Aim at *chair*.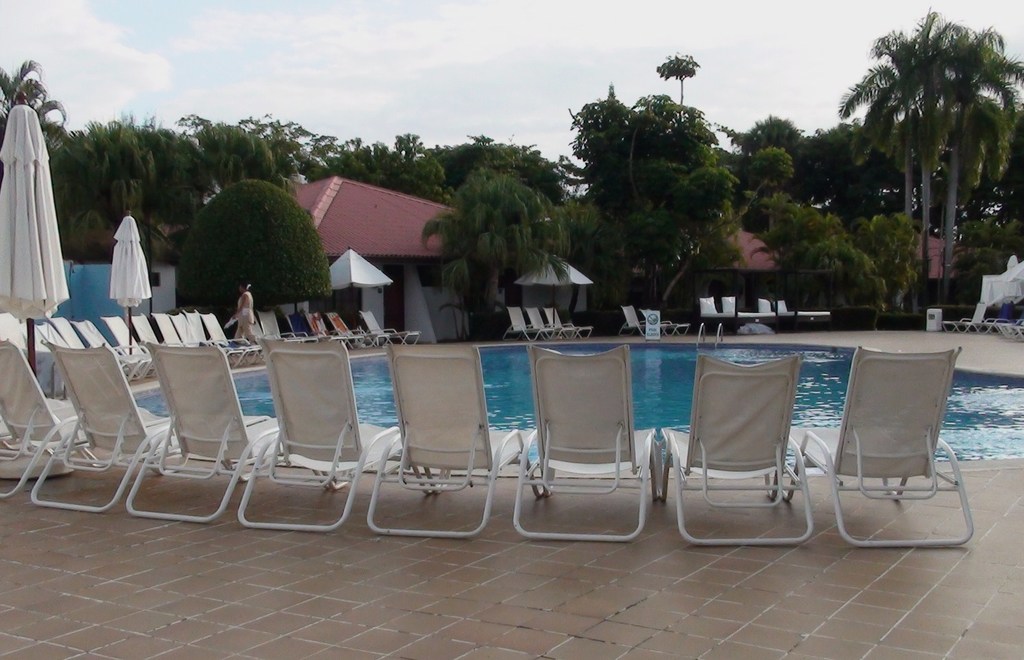
Aimed at BBox(362, 338, 542, 534).
